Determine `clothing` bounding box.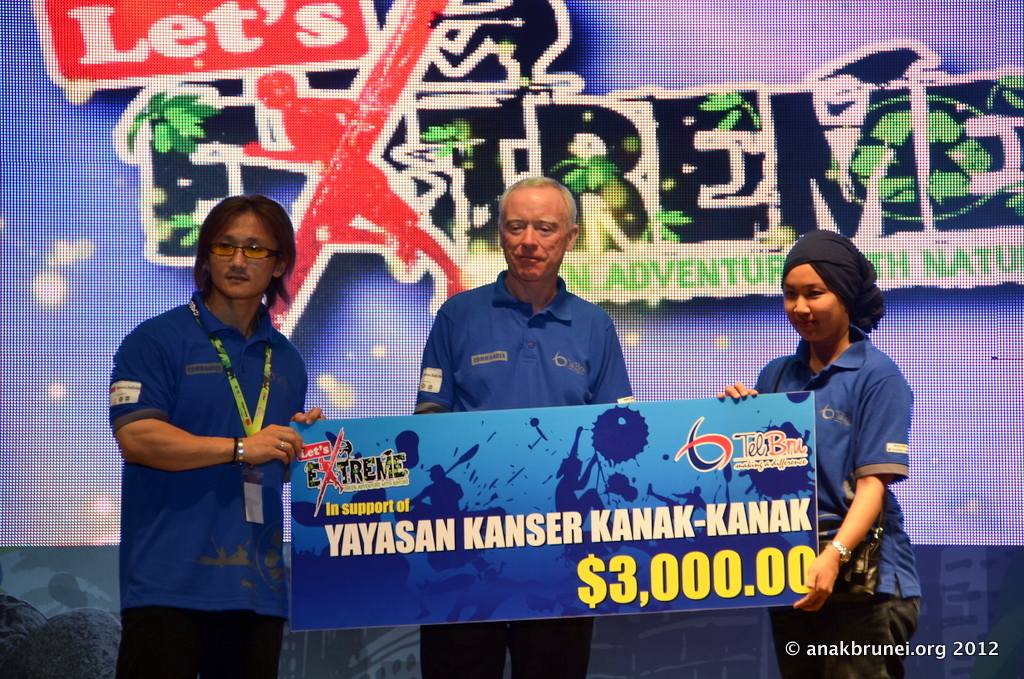
Determined: l=756, t=327, r=907, b=678.
